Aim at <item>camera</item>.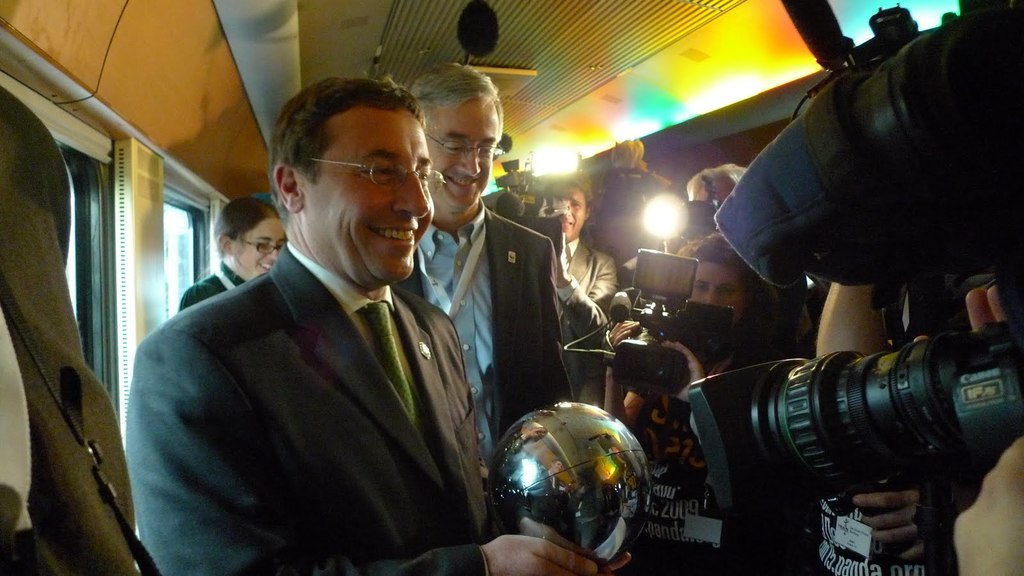
Aimed at x1=486 y1=159 x2=579 y2=251.
